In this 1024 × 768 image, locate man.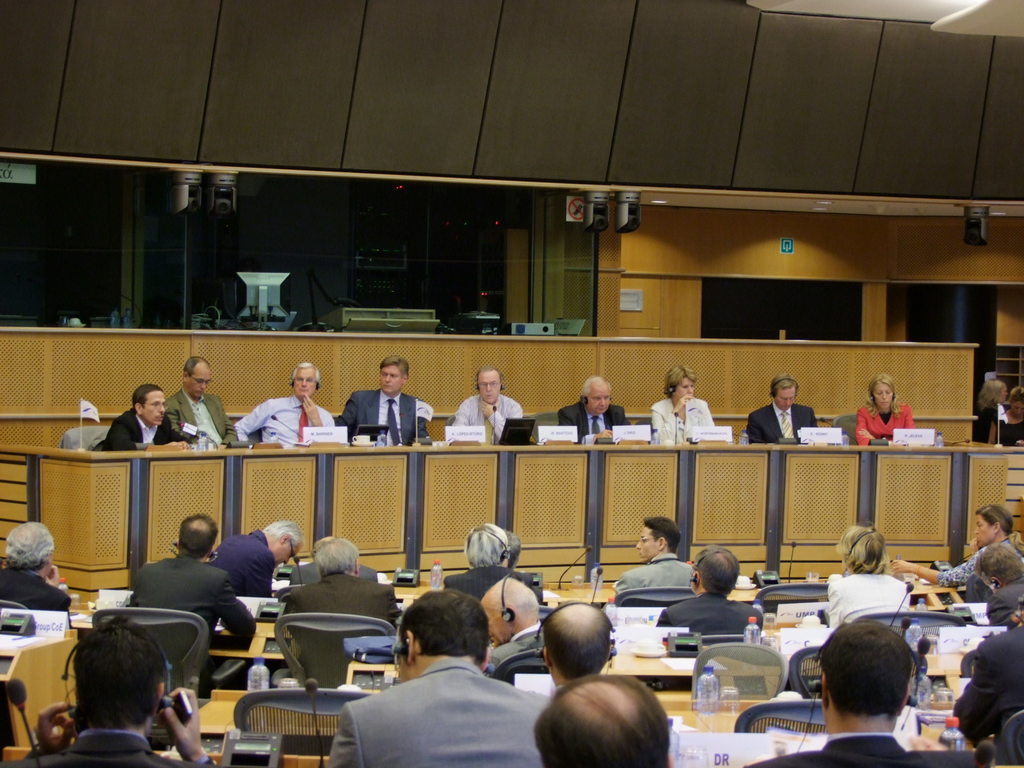
Bounding box: region(291, 536, 381, 592).
